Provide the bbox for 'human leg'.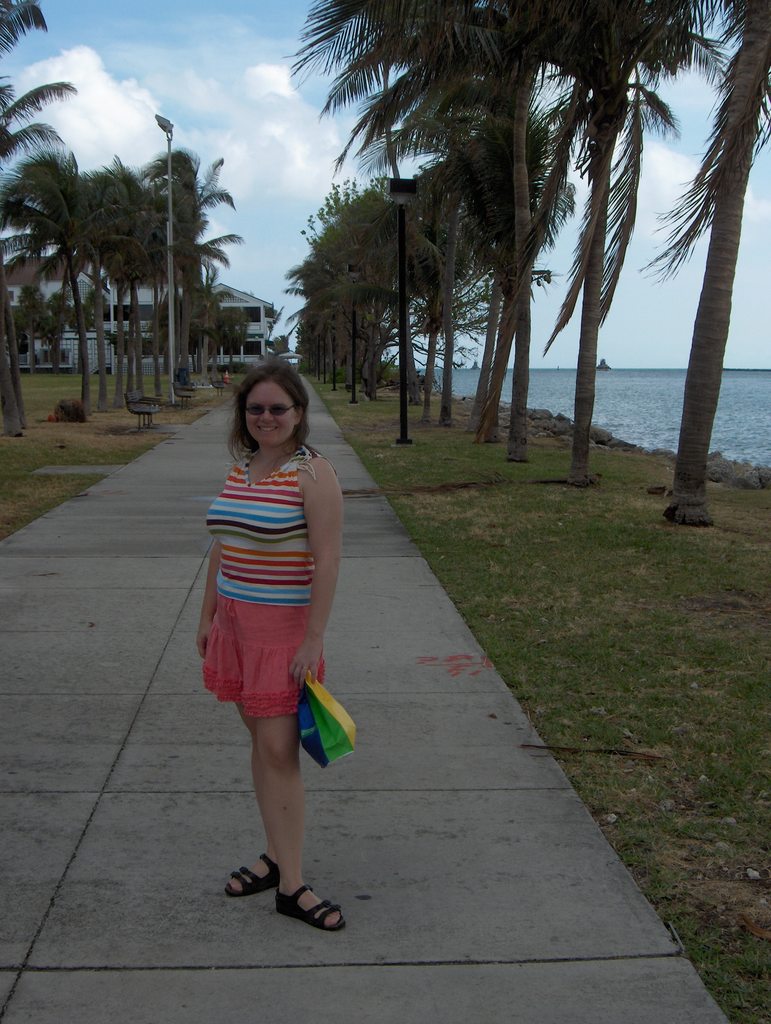
{"x1": 245, "y1": 585, "x2": 325, "y2": 931}.
